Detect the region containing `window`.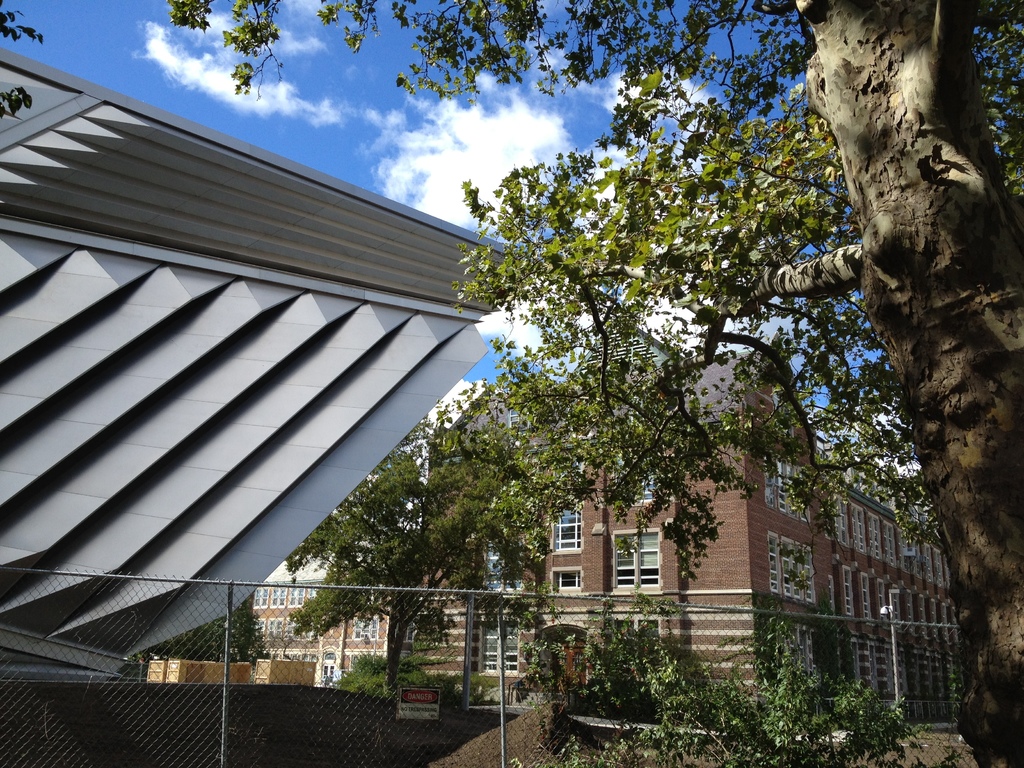
bbox=(890, 584, 904, 628).
